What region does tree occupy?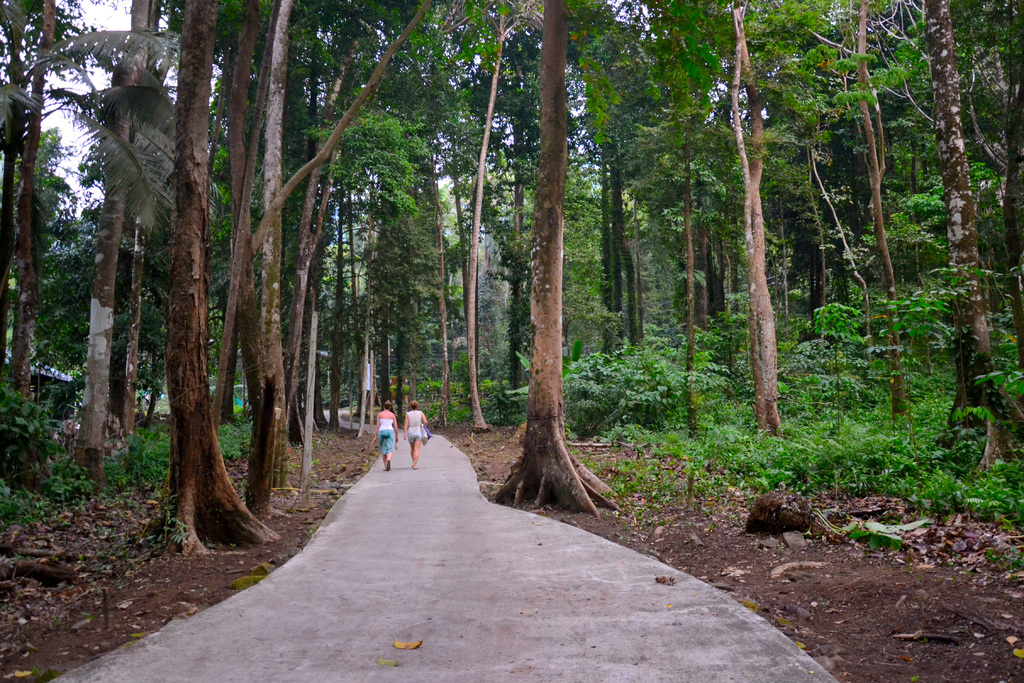
Rect(568, 0, 810, 456).
